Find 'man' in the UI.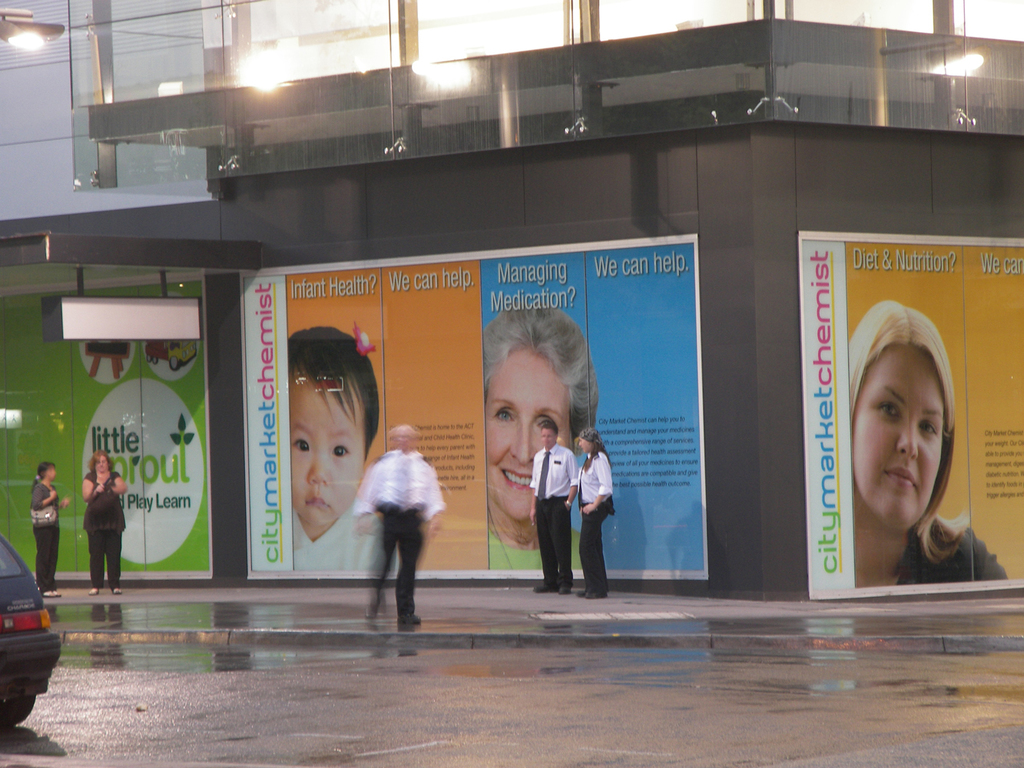
UI element at {"x1": 521, "y1": 420, "x2": 624, "y2": 602}.
